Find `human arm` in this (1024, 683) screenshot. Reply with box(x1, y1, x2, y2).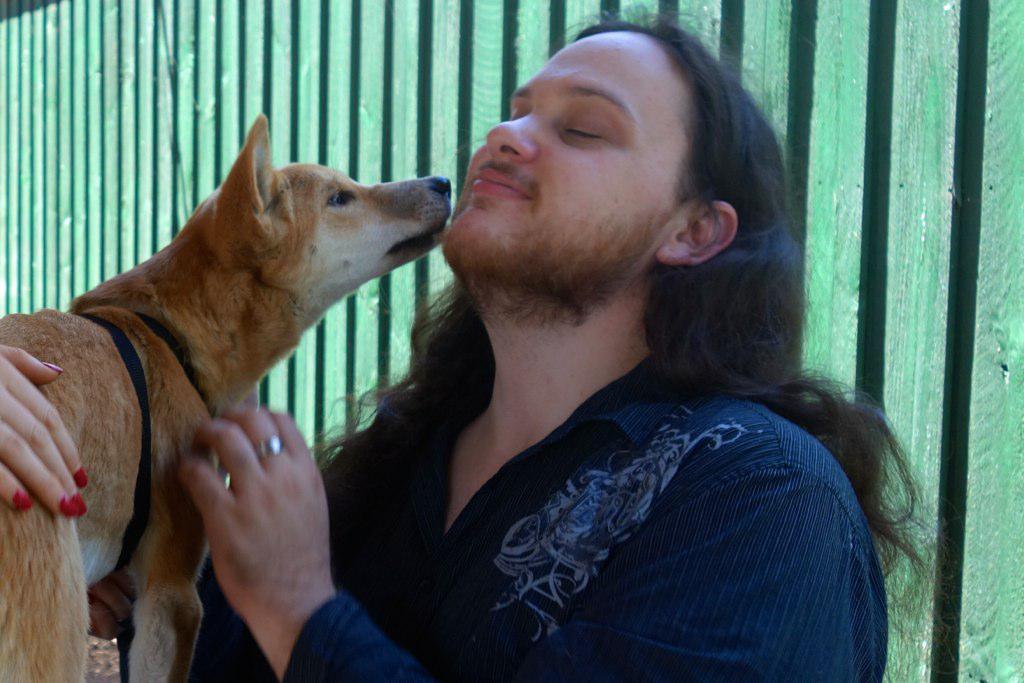
box(0, 342, 93, 518).
